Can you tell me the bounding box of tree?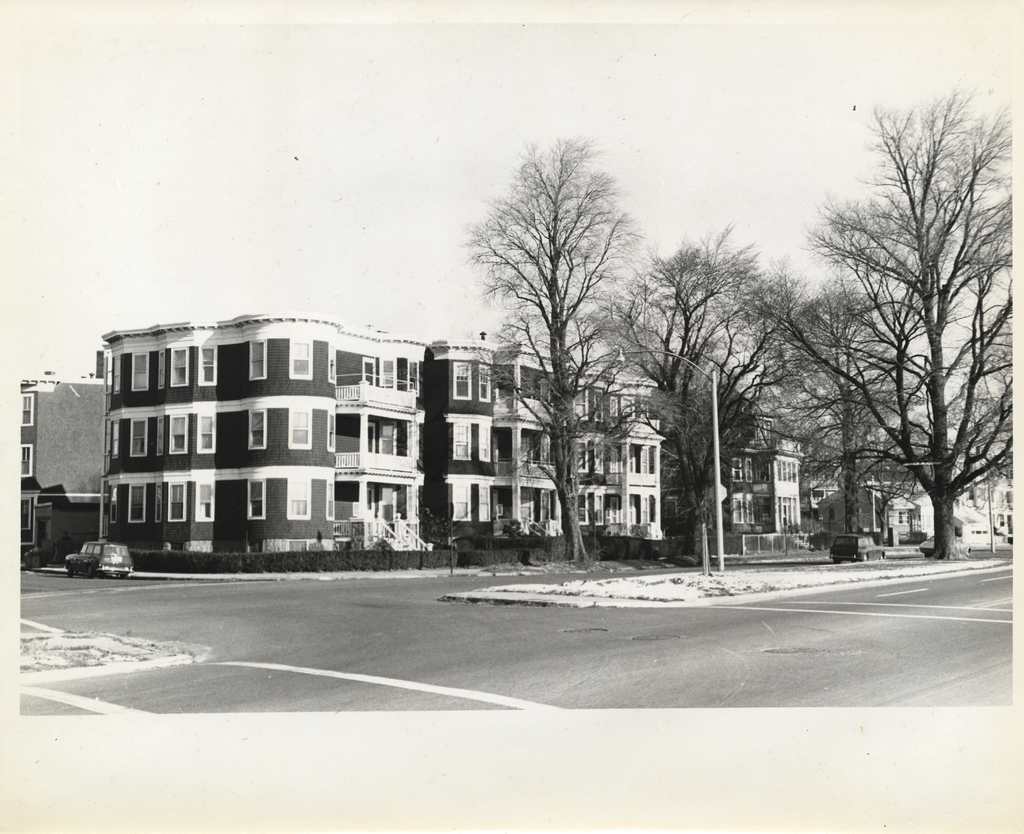
[778,277,950,544].
